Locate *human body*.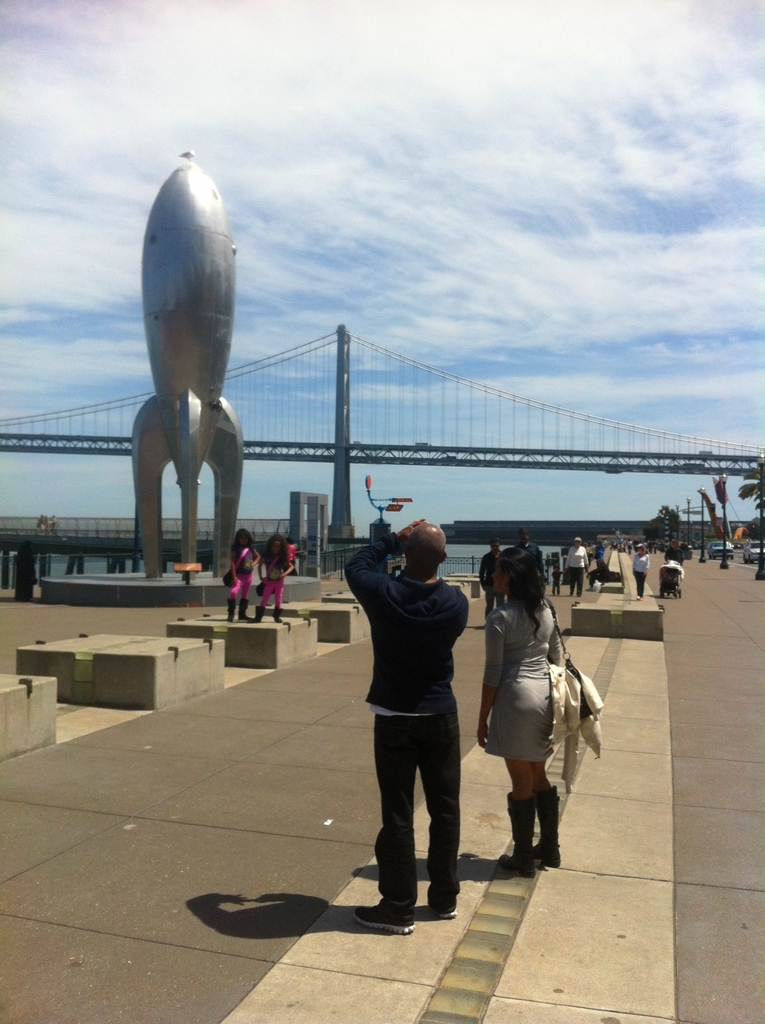
Bounding box: bbox(478, 536, 499, 609).
